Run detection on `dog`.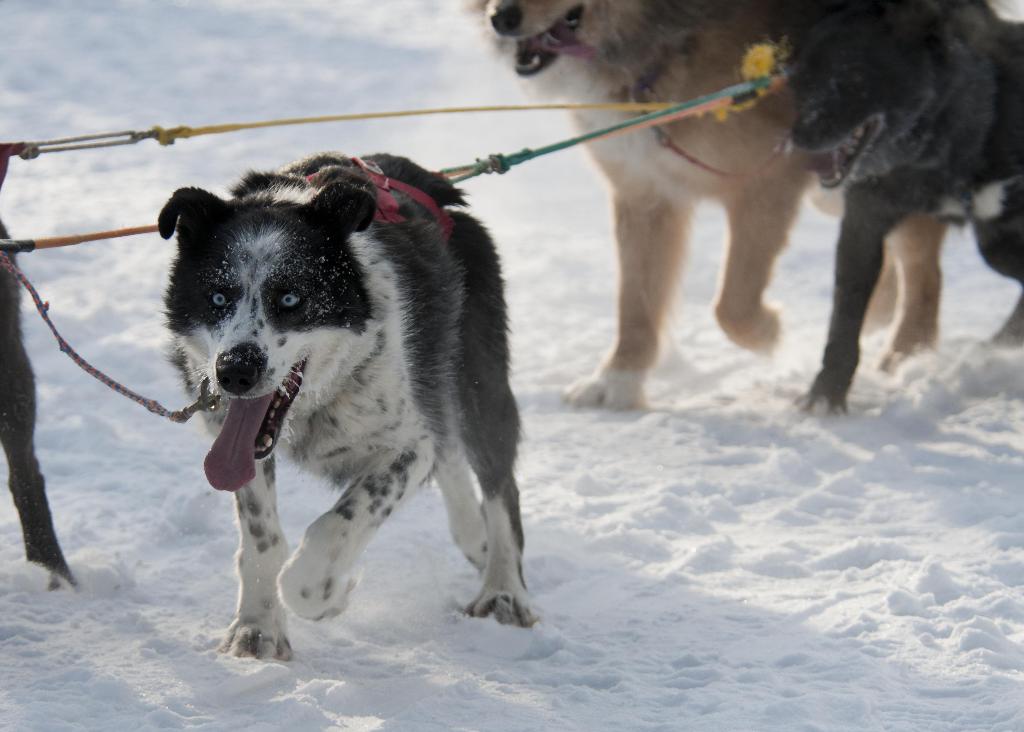
Result: left=763, top=0, right=1023, bottom=417.
